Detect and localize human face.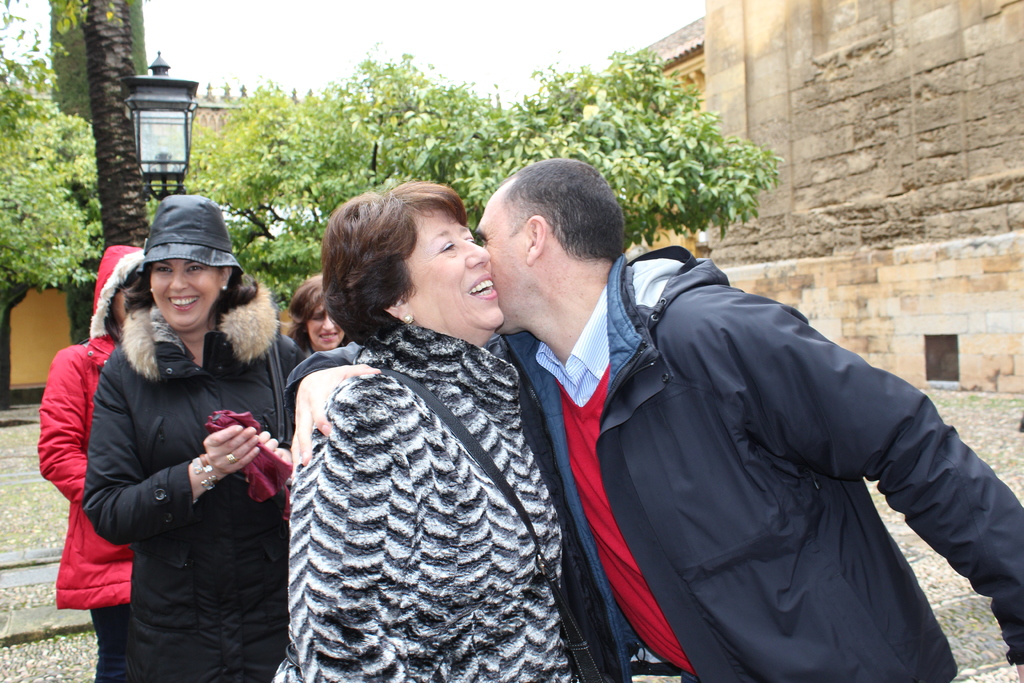
Localized at rect(113, 291, 125, 325).
